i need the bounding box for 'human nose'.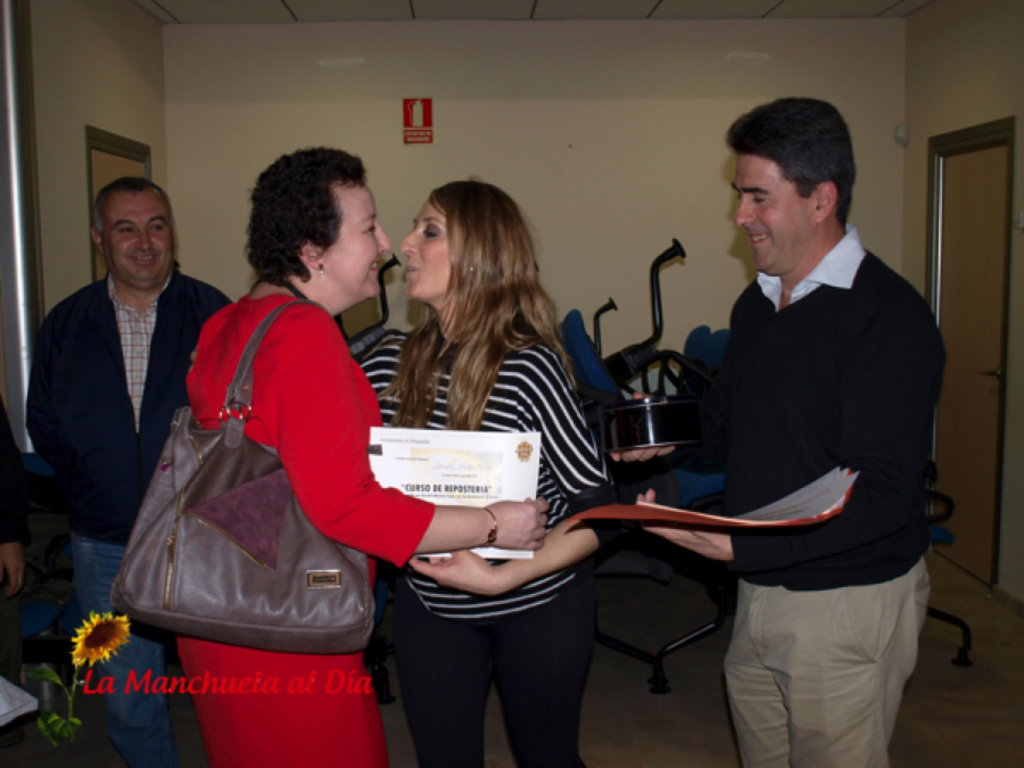
Here it is: 402:224:421:253.
